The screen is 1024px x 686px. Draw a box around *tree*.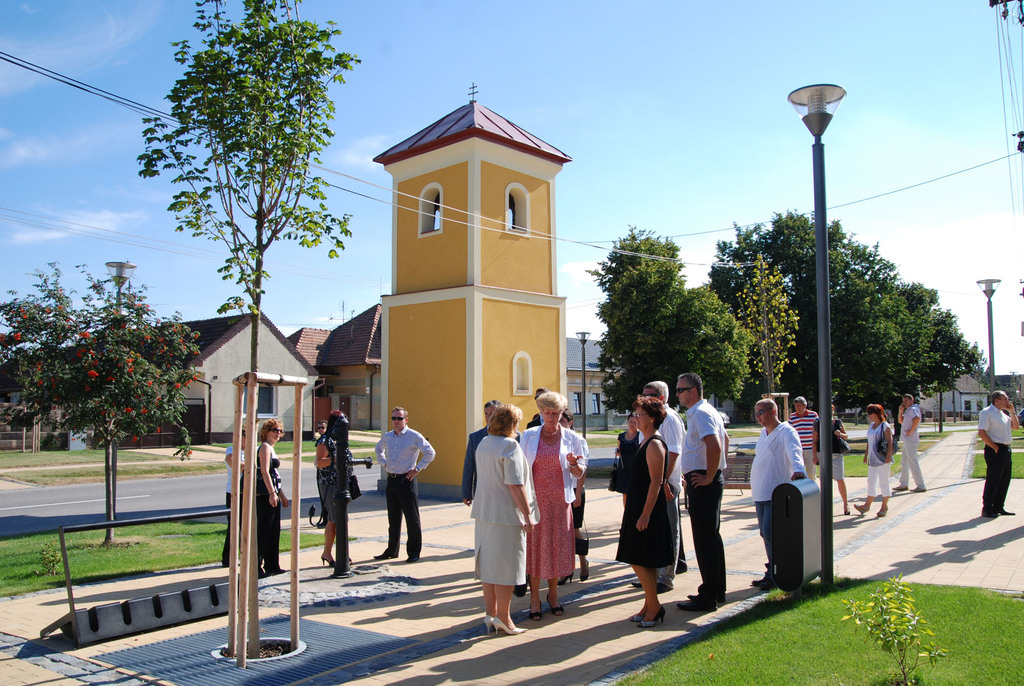
606:227:687:420.
